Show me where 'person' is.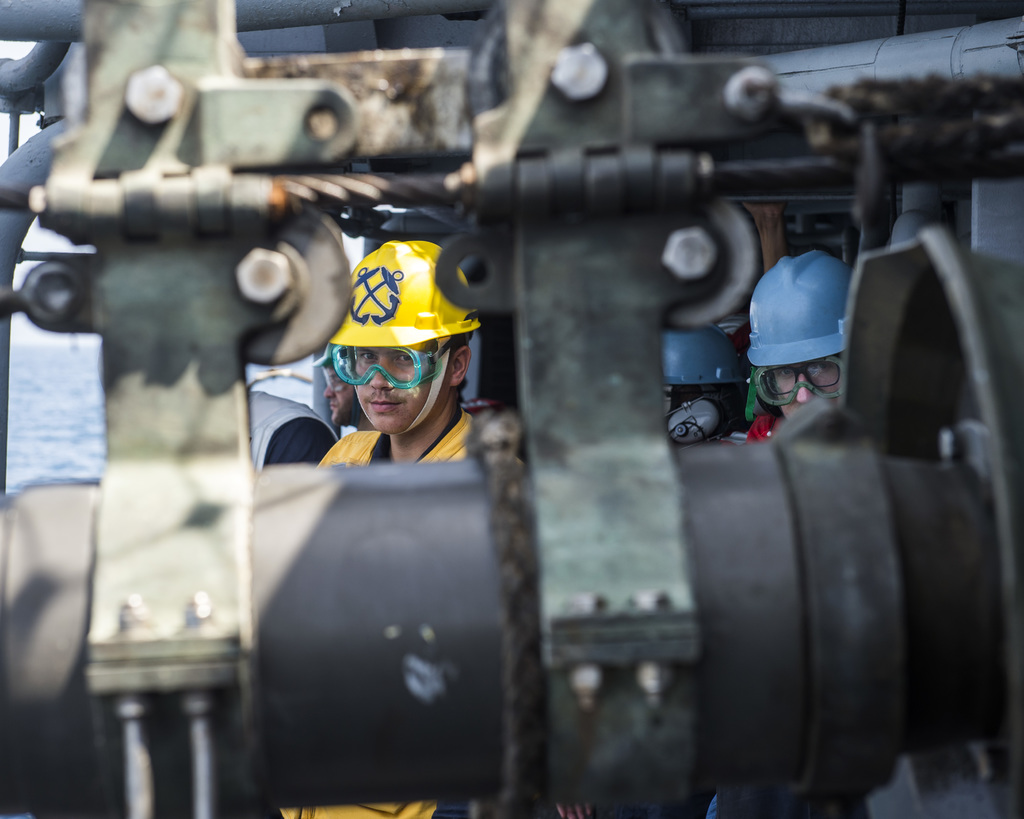
'person' is at (left=737, top=244, right=867, bottom=437).
